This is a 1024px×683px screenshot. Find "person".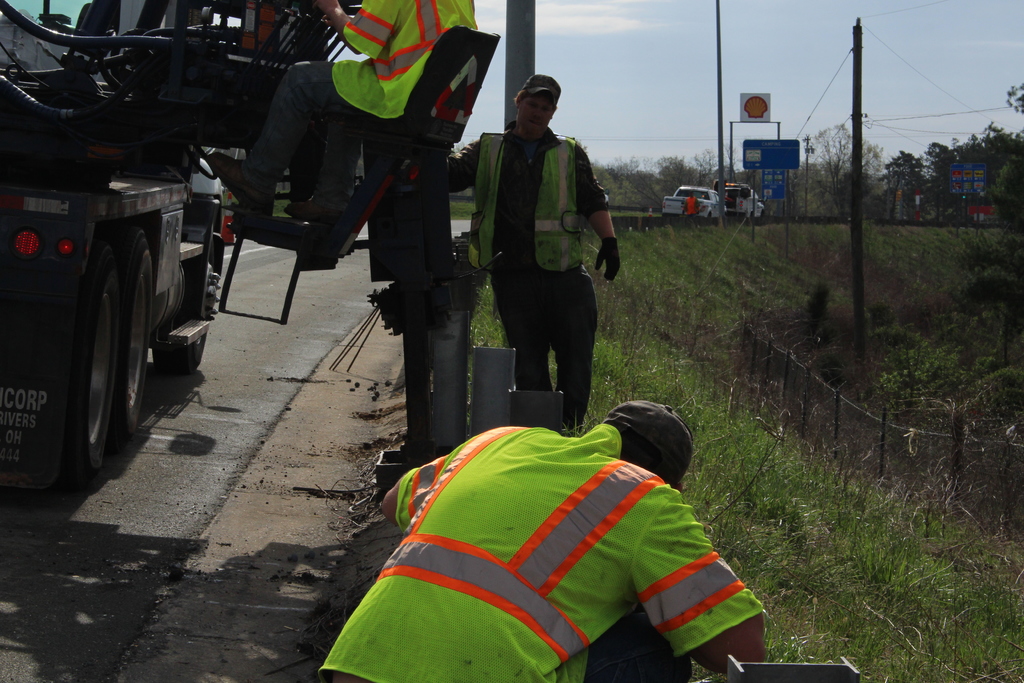
Bounding box: BBox(316, 397, 769, 682).
